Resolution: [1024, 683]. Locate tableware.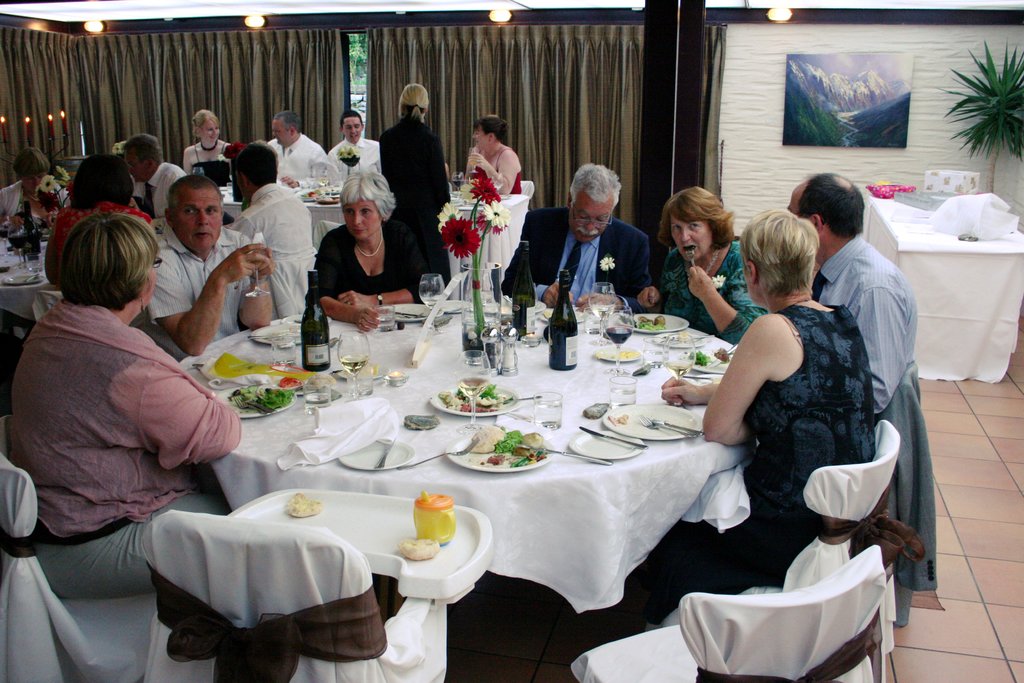
pyautogui.locateOnScreen(470, 145, 477, 174).
